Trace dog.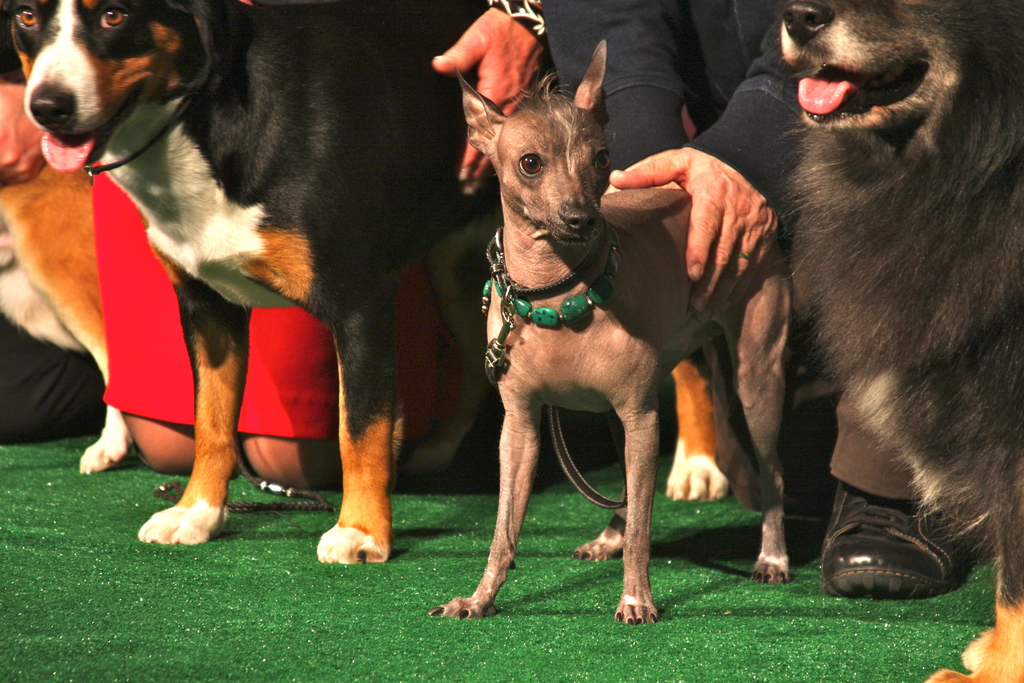
Traced to {"left": 774, "top": 0, "right": 1023, "bottom": 682}.
